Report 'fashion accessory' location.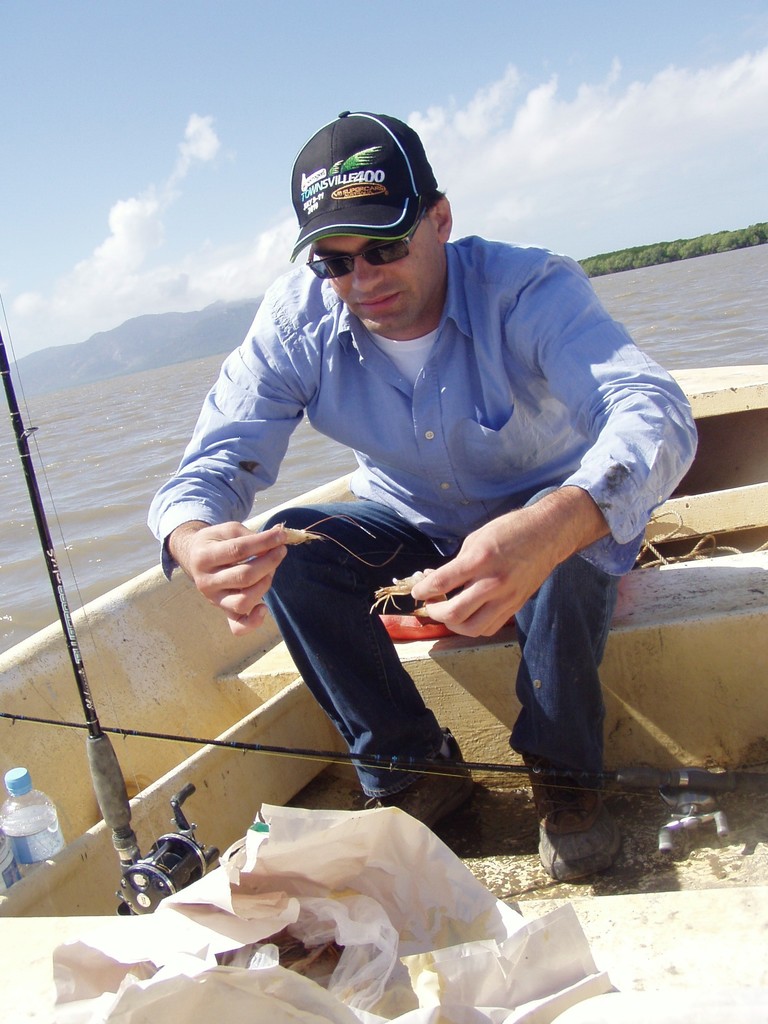
Report: (306,216,425,279).
